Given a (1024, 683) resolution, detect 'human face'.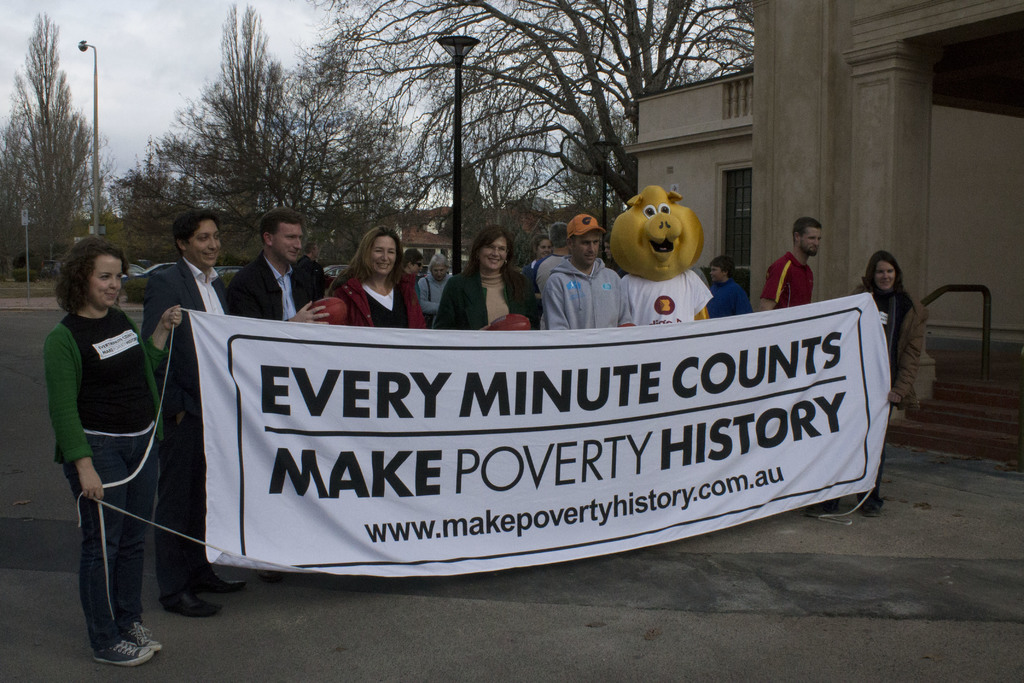
<region>710, 267, 722, 283</region>.
